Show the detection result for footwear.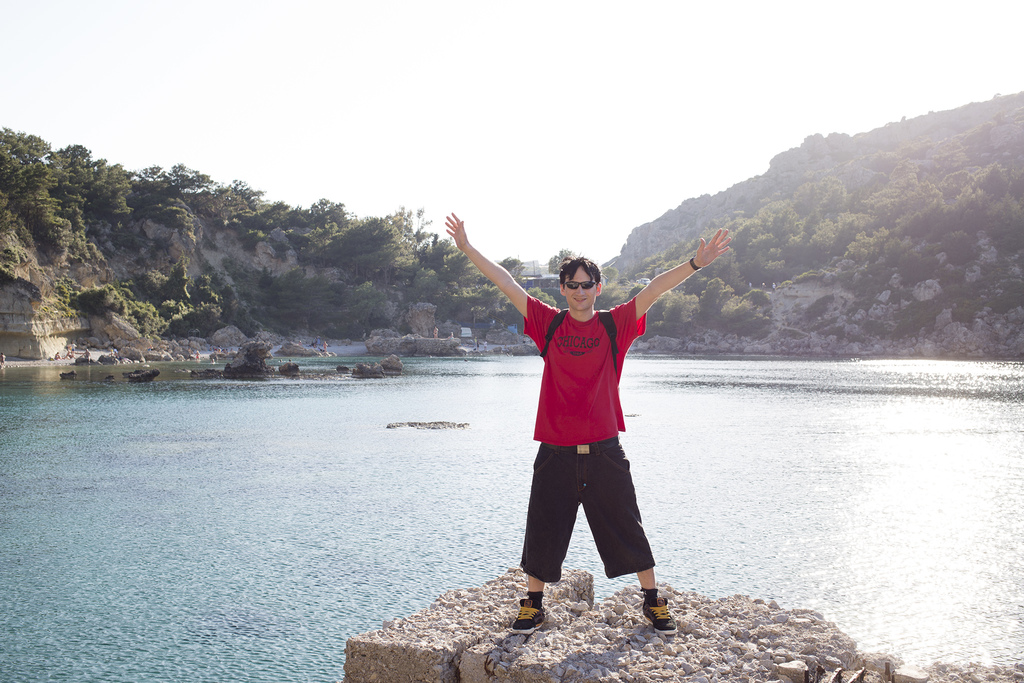
x1=507, y1=593, x2=547, y2=636.
